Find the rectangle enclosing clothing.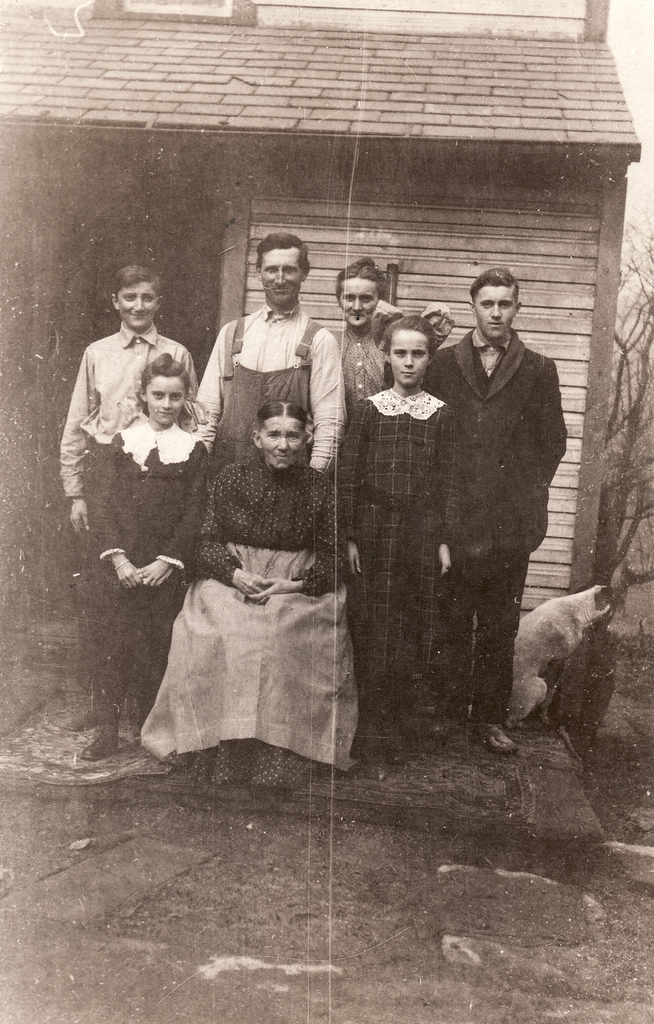
<region>330, 380, 449, 693</region>.
